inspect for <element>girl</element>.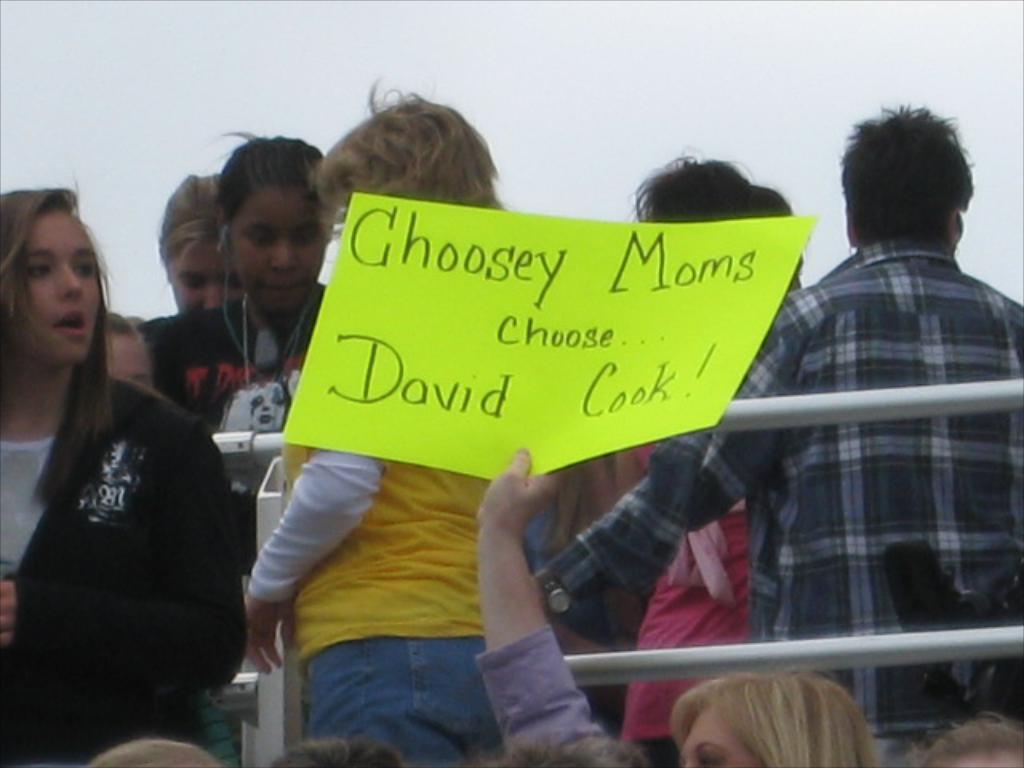
Inspection: (142,128,333,592).
